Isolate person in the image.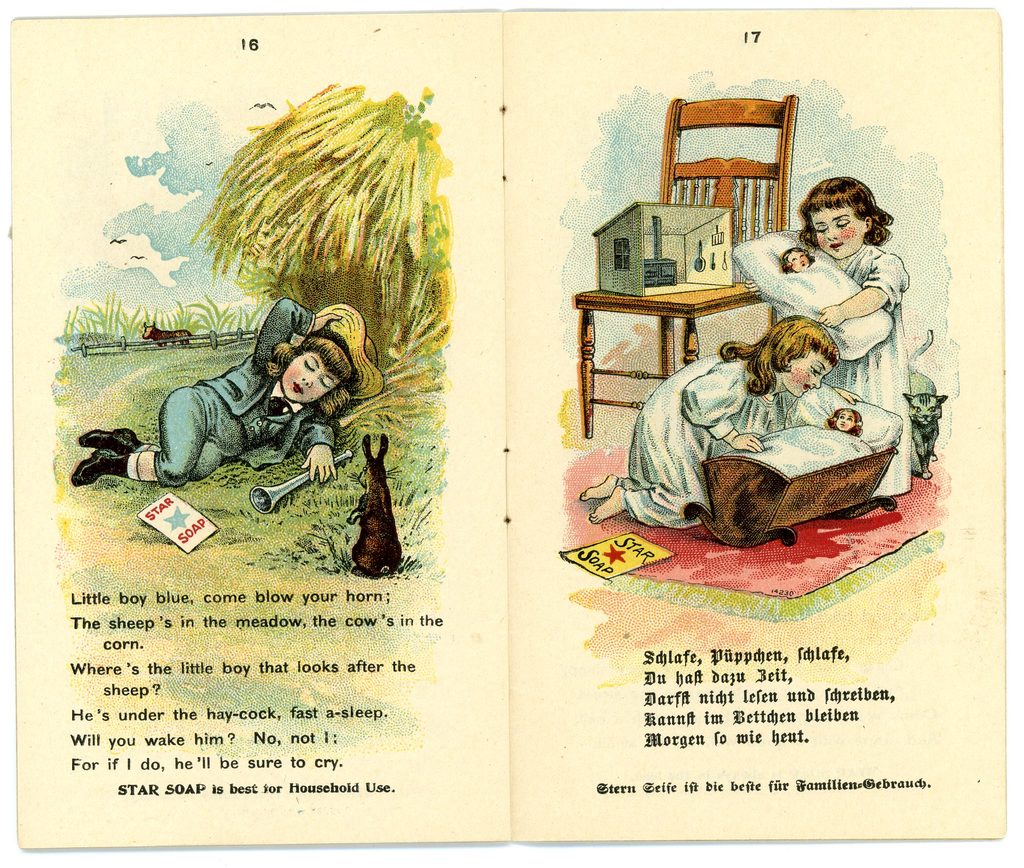
Isolated region: 740:177:908:494.
